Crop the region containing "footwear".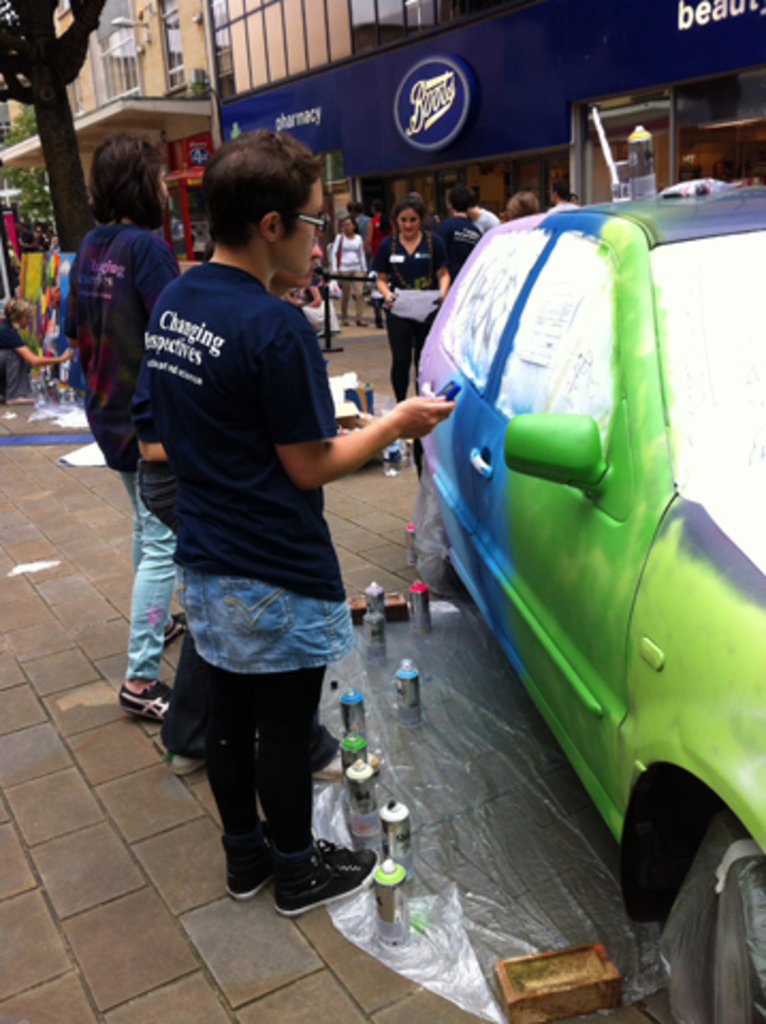
Crop region: <region>316, 751, 344, 779</region>.
